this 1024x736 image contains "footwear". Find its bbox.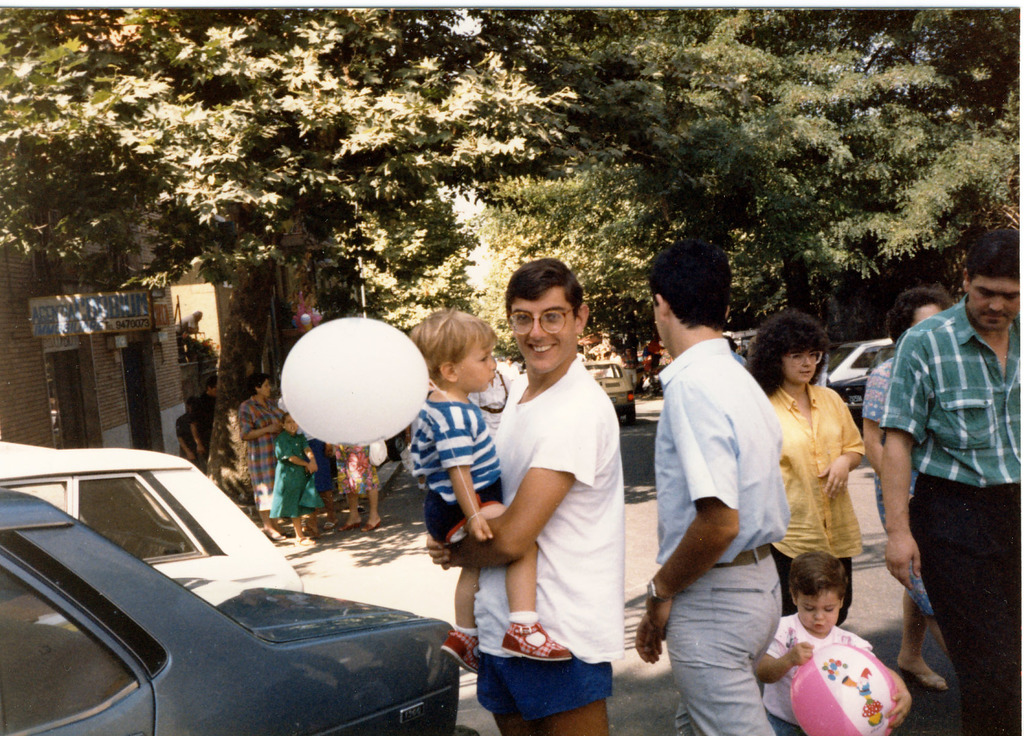
(left=444, top=628, right=488, bottom=678).
